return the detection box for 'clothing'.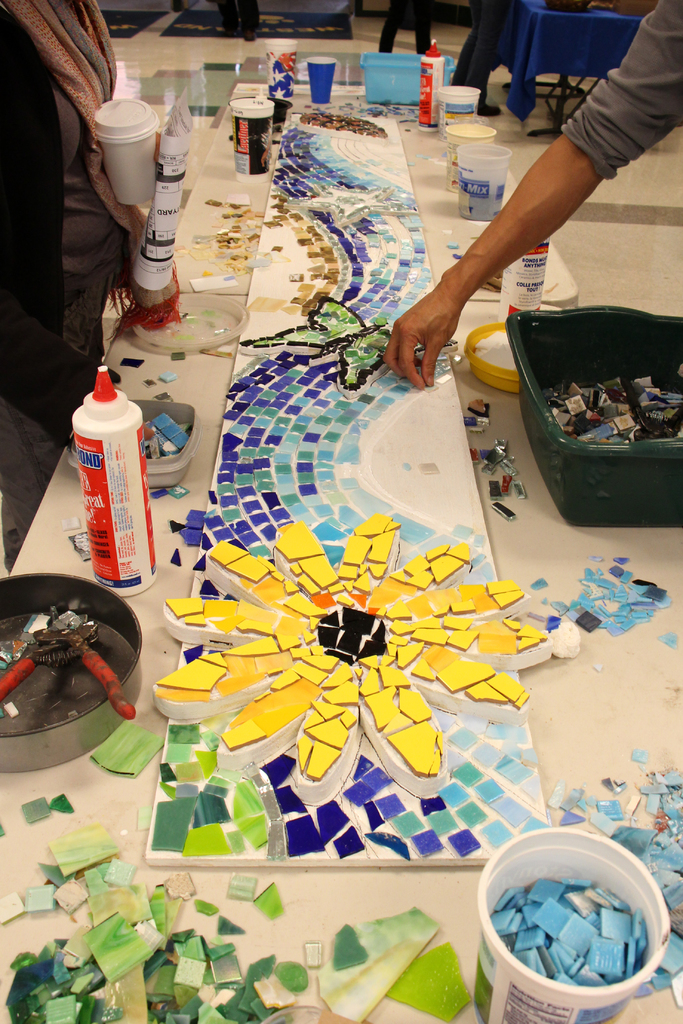
pyautogui.locateOnScreen(450, 0, 506, 104).
